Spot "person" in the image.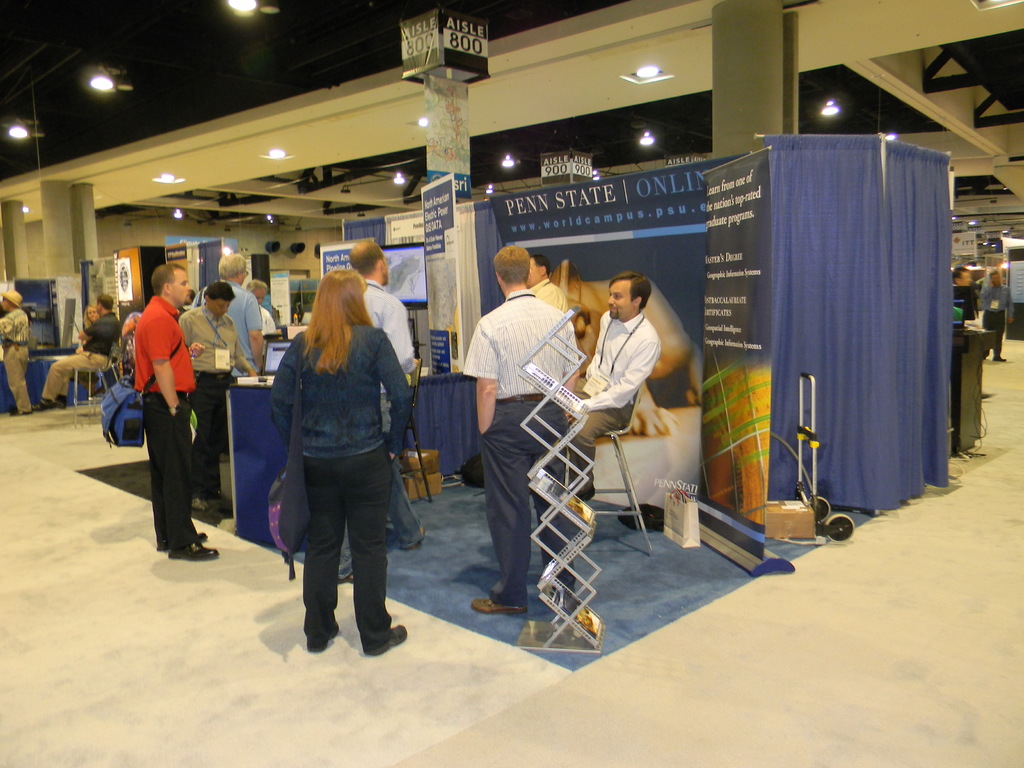
"person" found at select_region(463, 243, 583, 617).
